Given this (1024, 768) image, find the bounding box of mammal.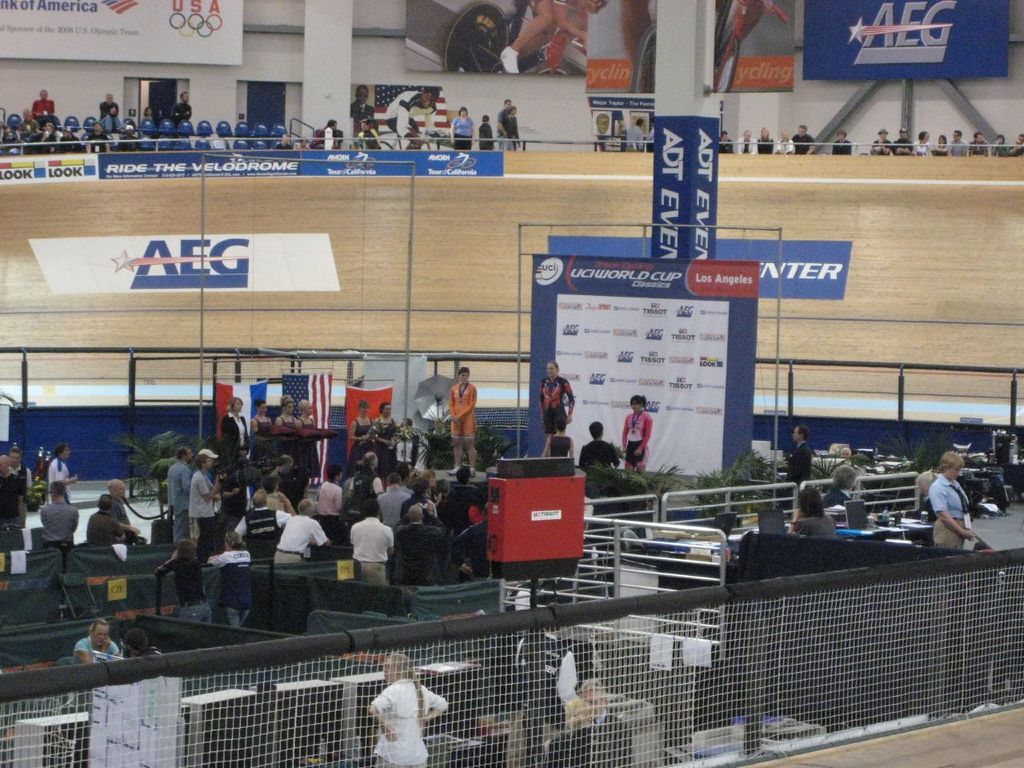
bbox(38, 474, 80, 554).
